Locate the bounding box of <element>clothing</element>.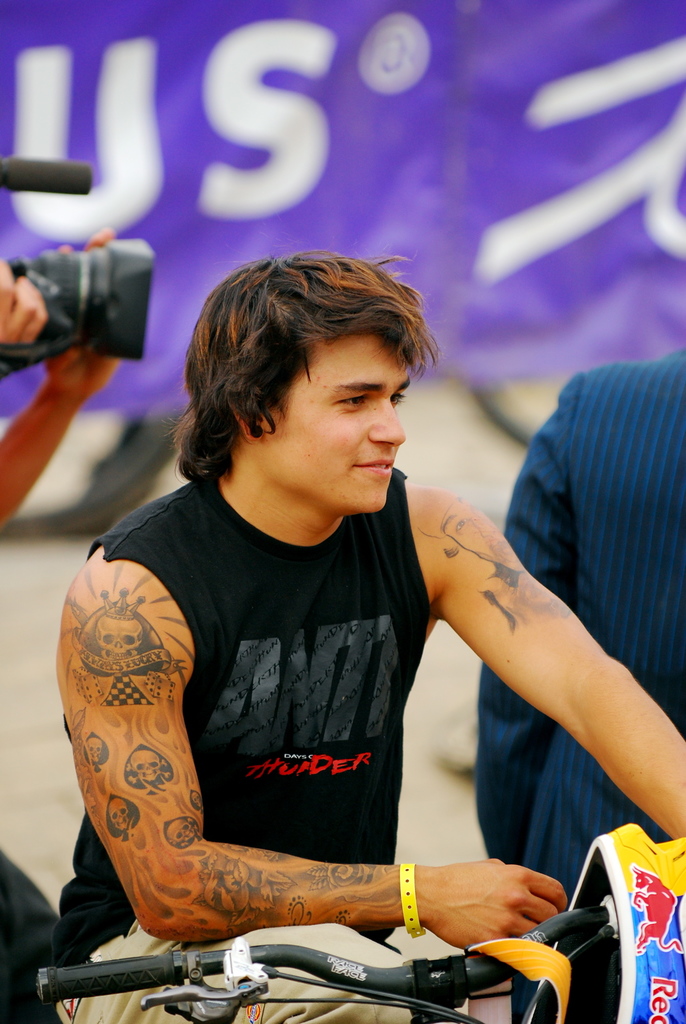
Bounding box: box(433, 345, 682, 995).
